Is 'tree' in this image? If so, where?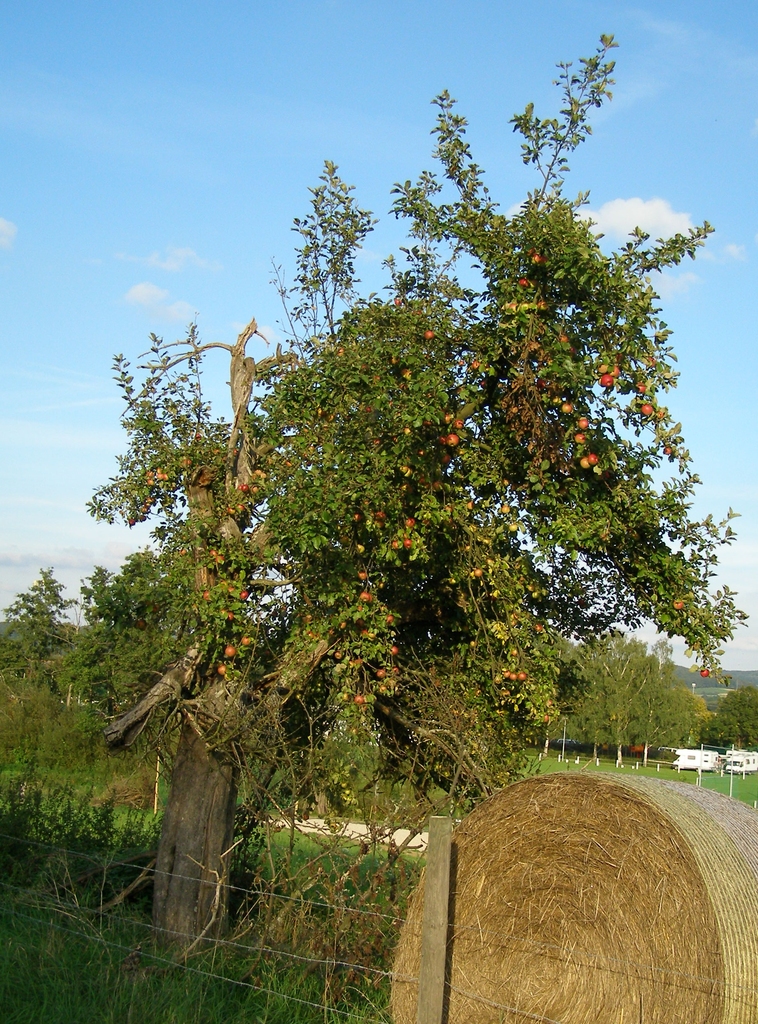
Yes, at box(79, 552, 182, 774).
